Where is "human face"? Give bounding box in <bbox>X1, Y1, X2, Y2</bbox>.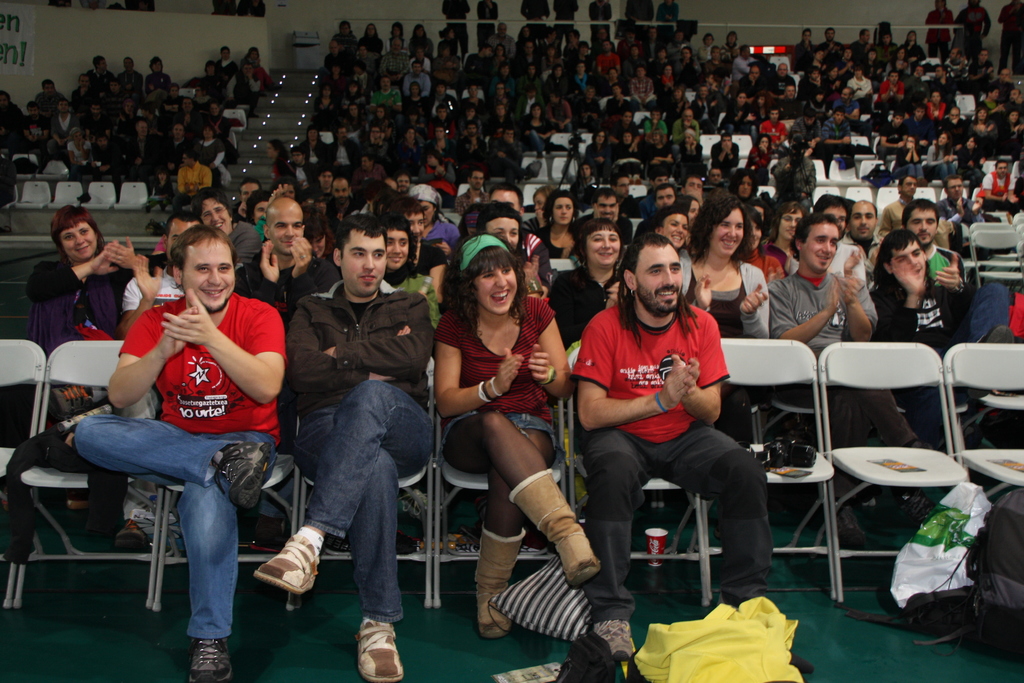
<bbox>579, 56, 588, 76</bbox>.
